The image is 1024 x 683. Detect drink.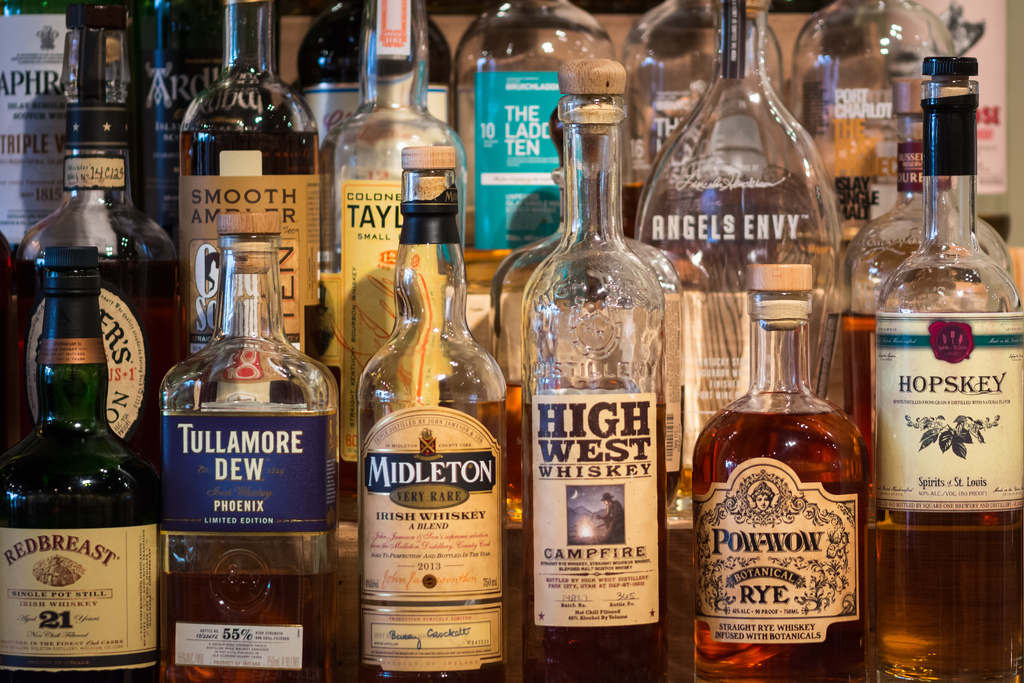
Detection: 161:570:330:682.
